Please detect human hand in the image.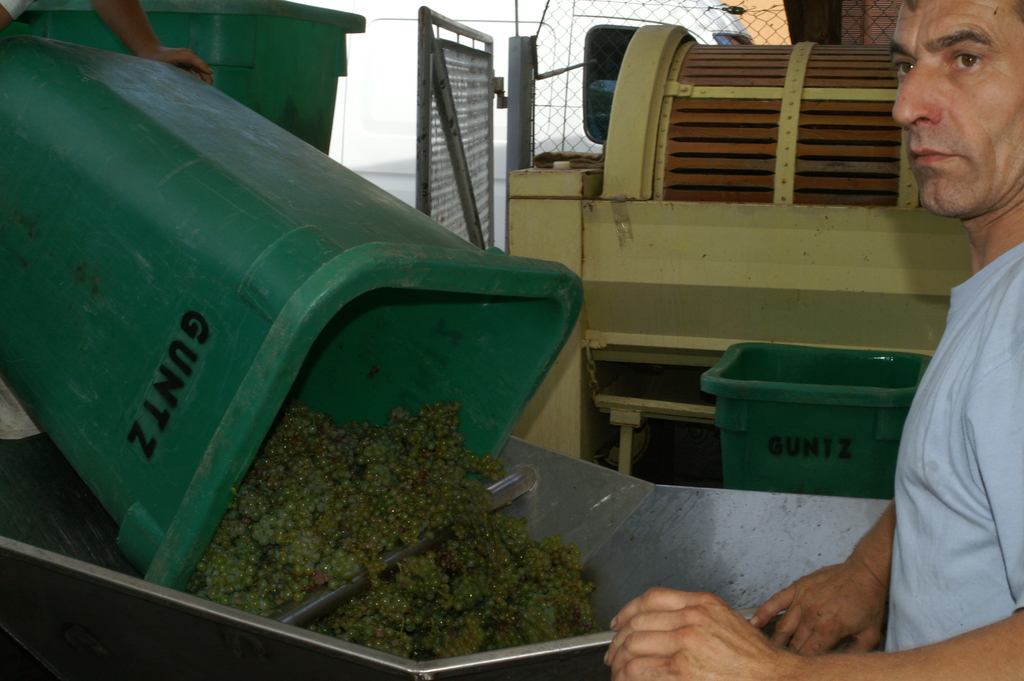
138,43,215,85.
